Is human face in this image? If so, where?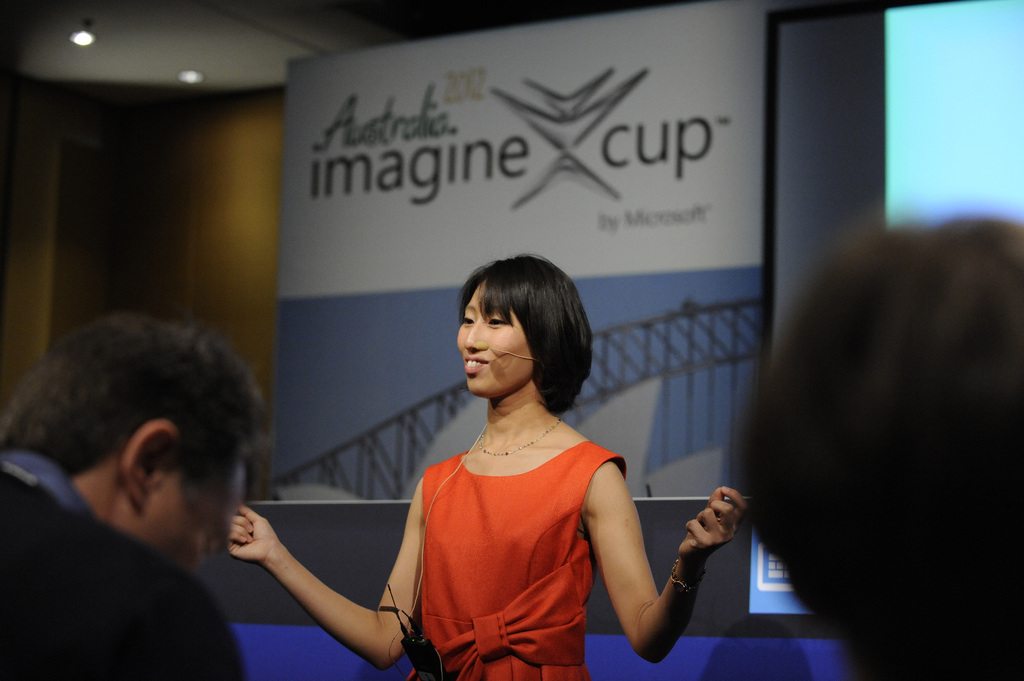
Yes, at (x1=114, y1=453, x2=250, y2=577).
